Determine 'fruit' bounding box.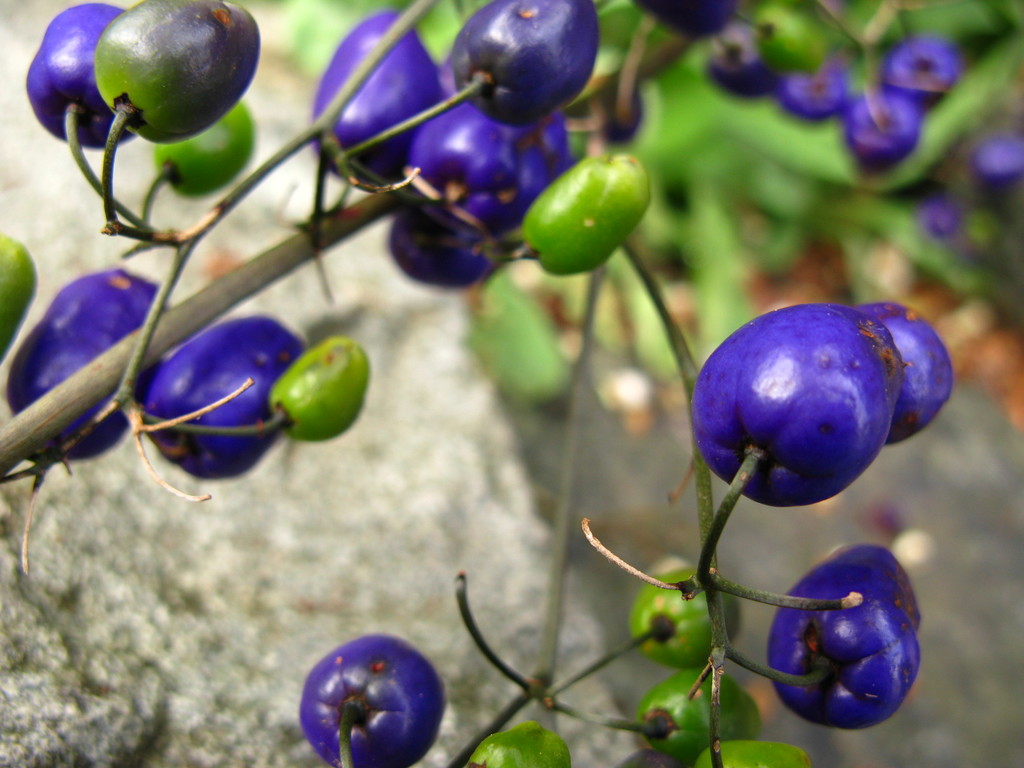
Determined: (142,312,308,482).
